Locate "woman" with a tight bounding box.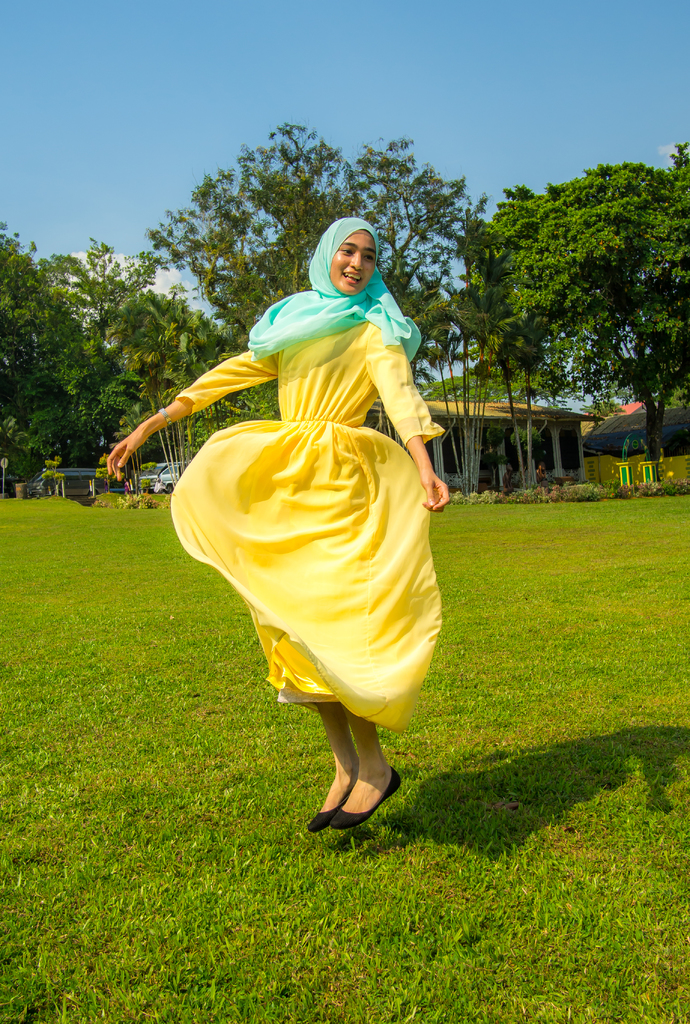
[147,239,462,785].
